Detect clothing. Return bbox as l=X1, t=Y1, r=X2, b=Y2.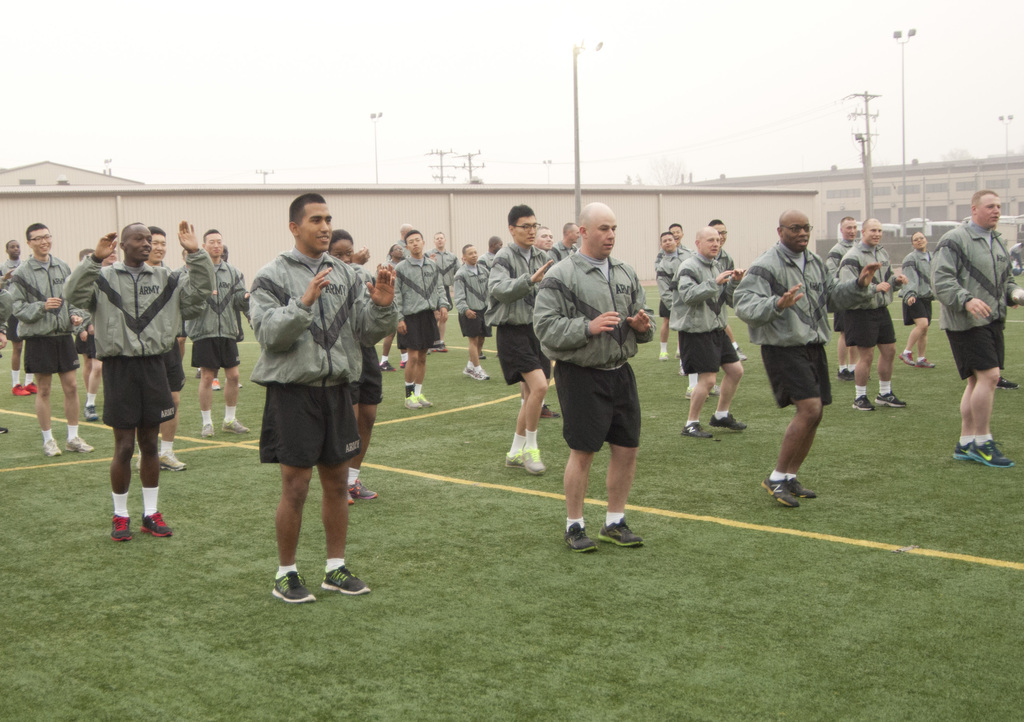
l=248, t=245, r=375, b=511.
